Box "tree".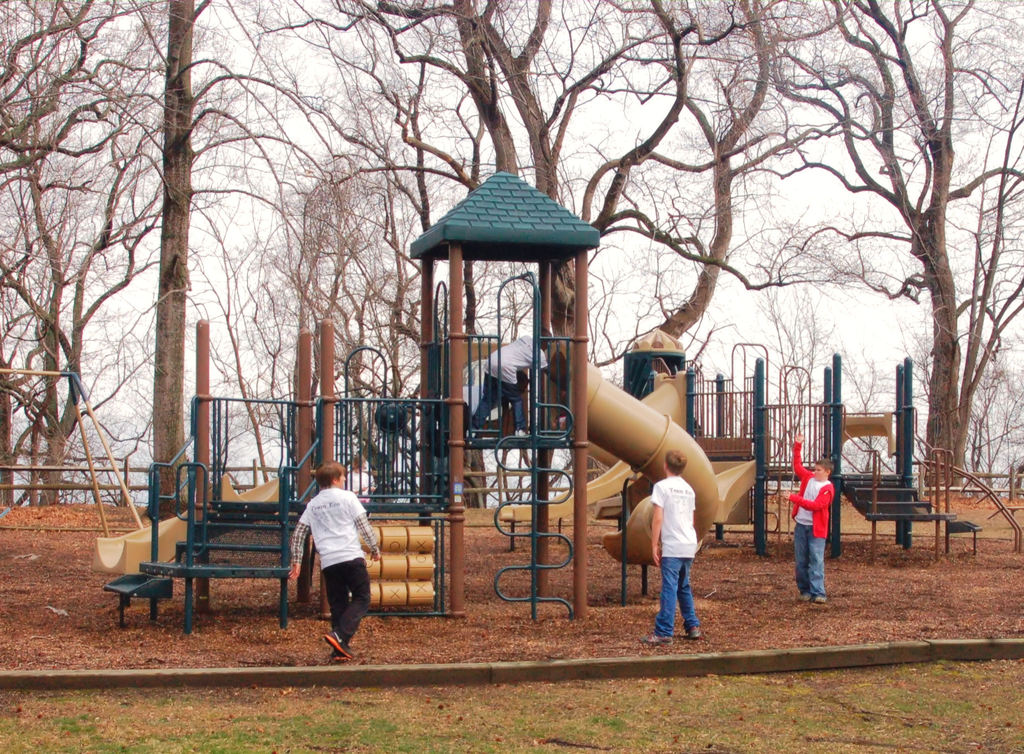
{"left": 771, "top": 17, "right": 1010, "bottom": 511}.
